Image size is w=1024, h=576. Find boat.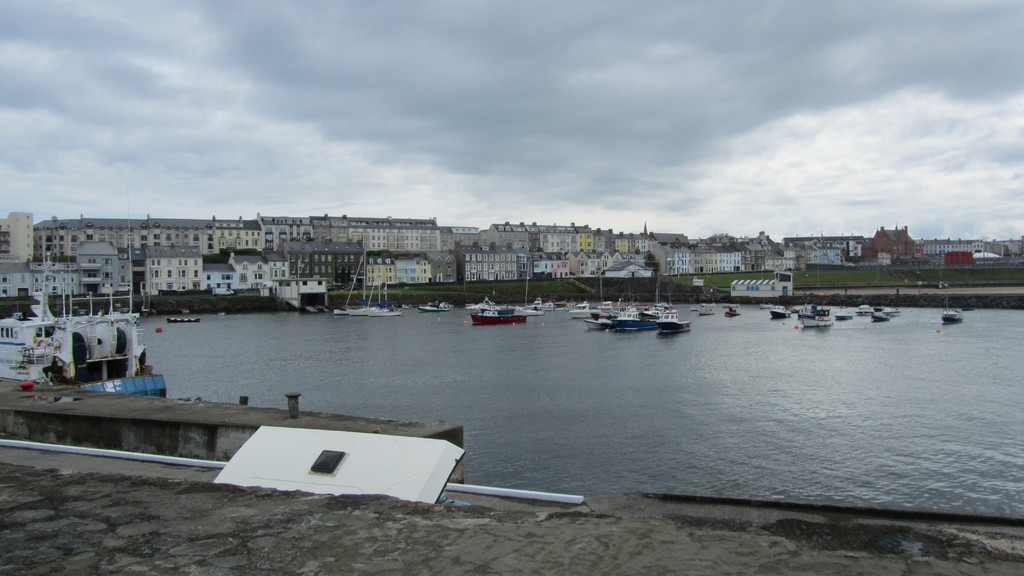
bbox(159, 318, 199, 322).
